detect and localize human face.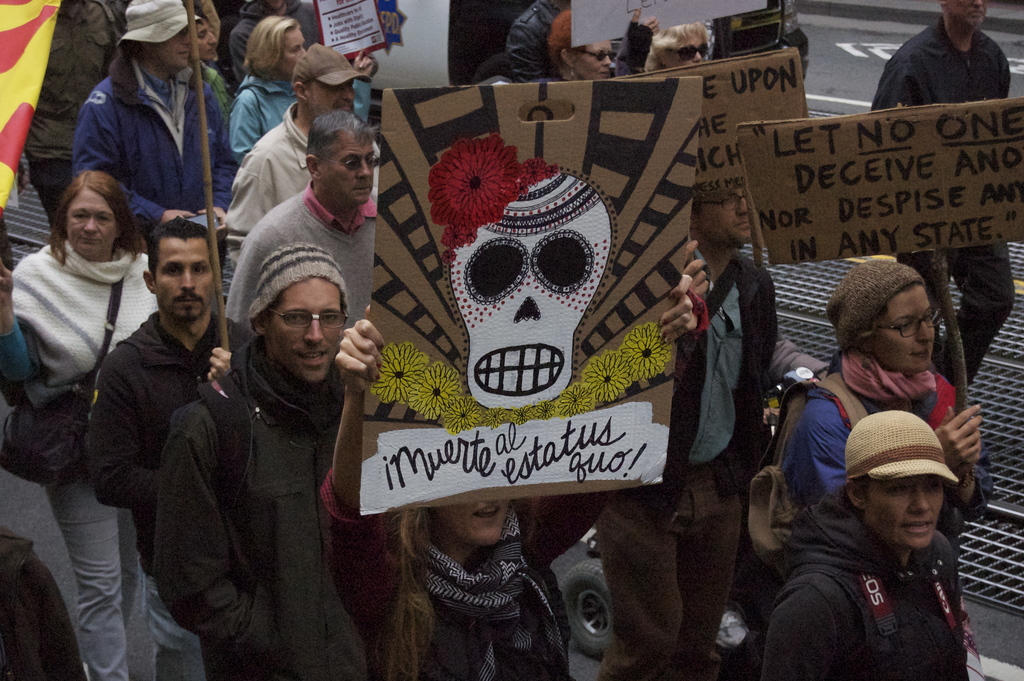
Localized at bbox=(268, 278, 341, 382).
